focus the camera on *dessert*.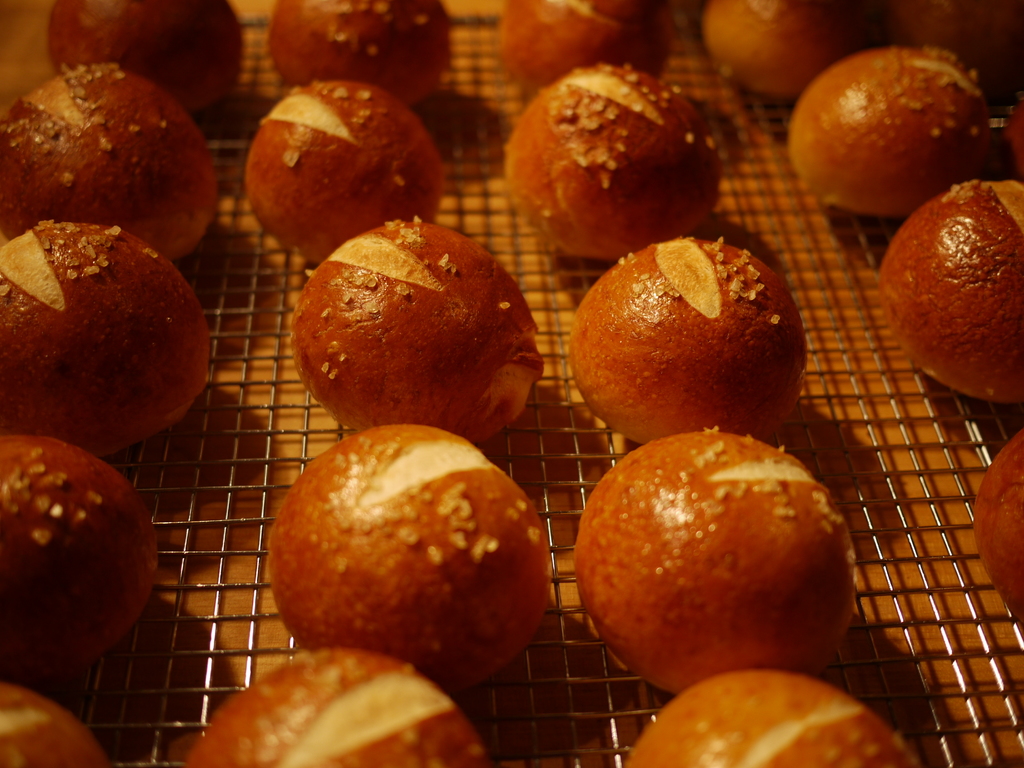
Focus region: box=[45, 0, 242, 105].
